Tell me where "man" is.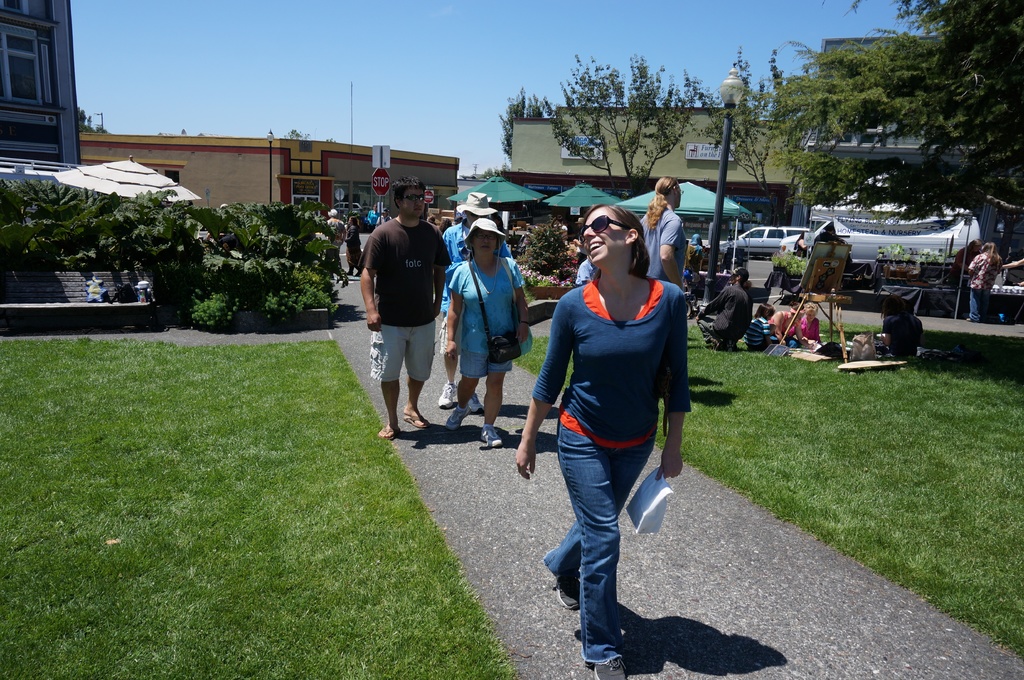
"man" is at 326,210,344,262.
